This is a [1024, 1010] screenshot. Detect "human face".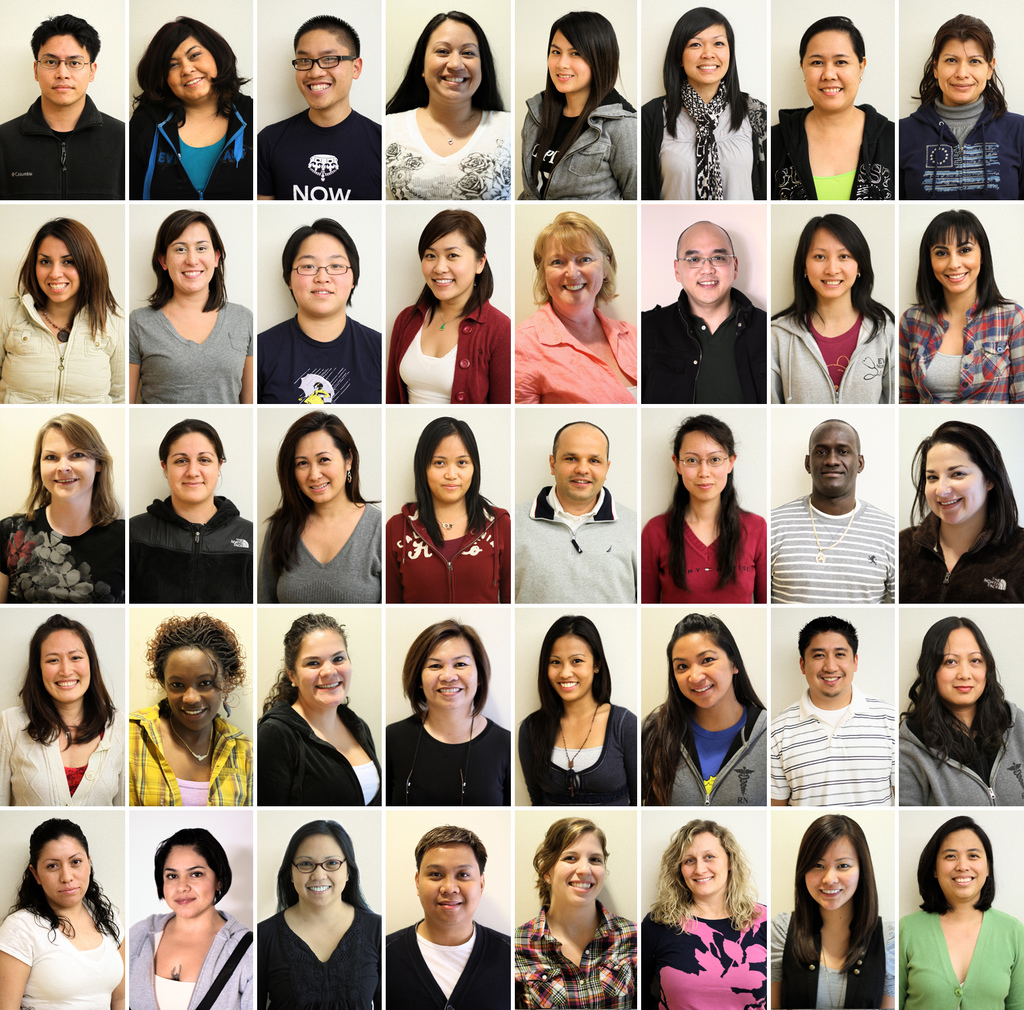
(x1=545, y1=235, x2=603, y2=304).
